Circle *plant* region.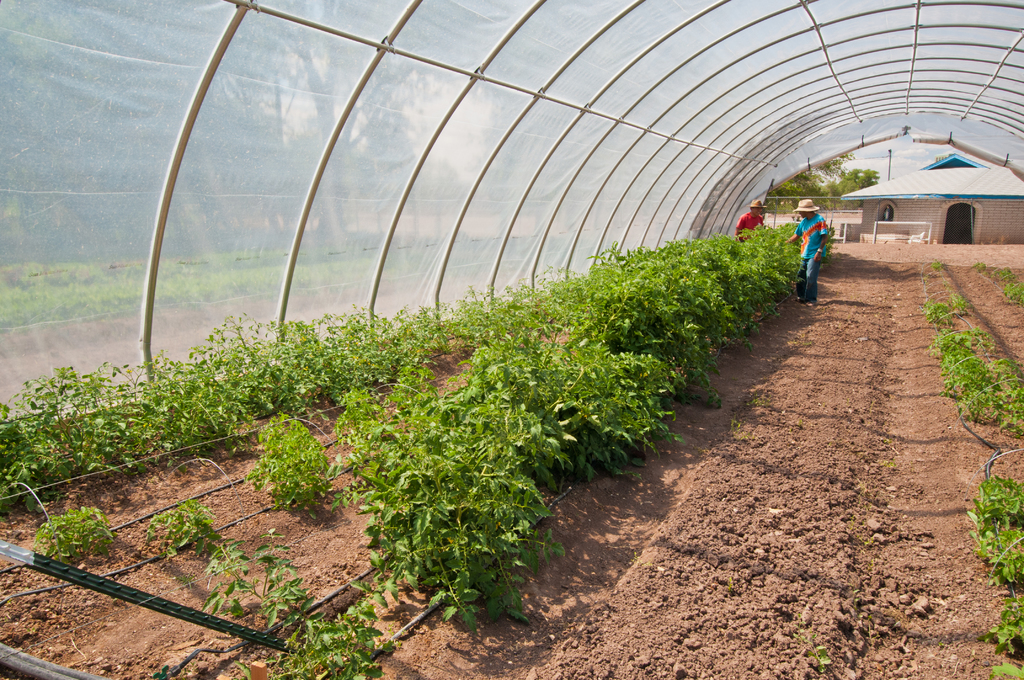
Region: <box>612,269,755,439</box>.
